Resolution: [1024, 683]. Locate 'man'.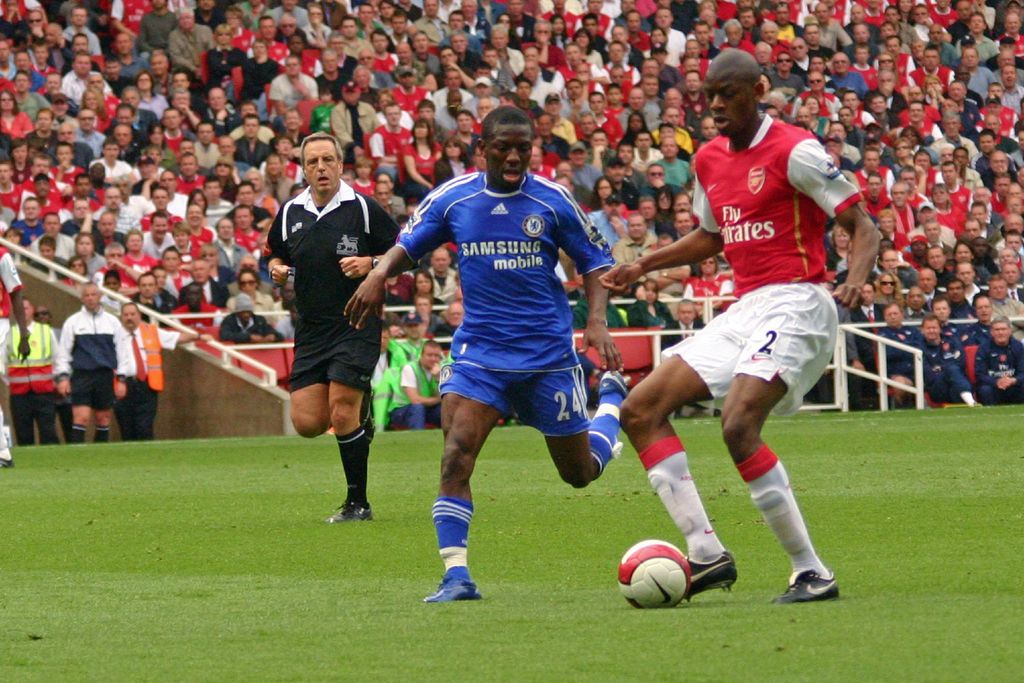
(x1=270, y1=53, x2=319, y2=127).
